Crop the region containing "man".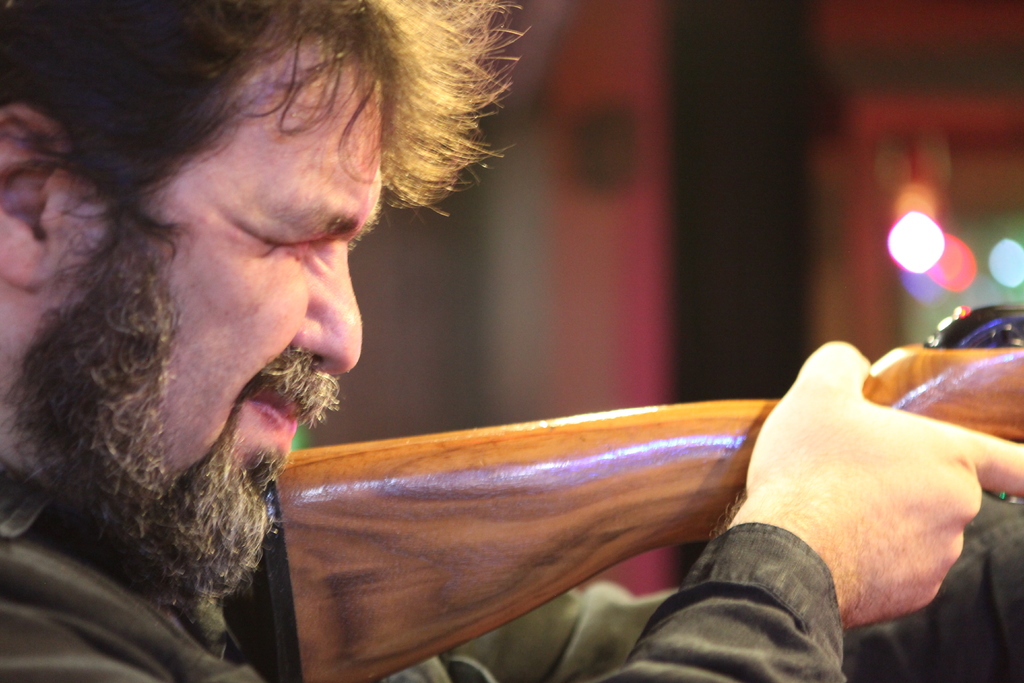
Crop region: x1=0, y1=0, x2=1023, y2=682.
